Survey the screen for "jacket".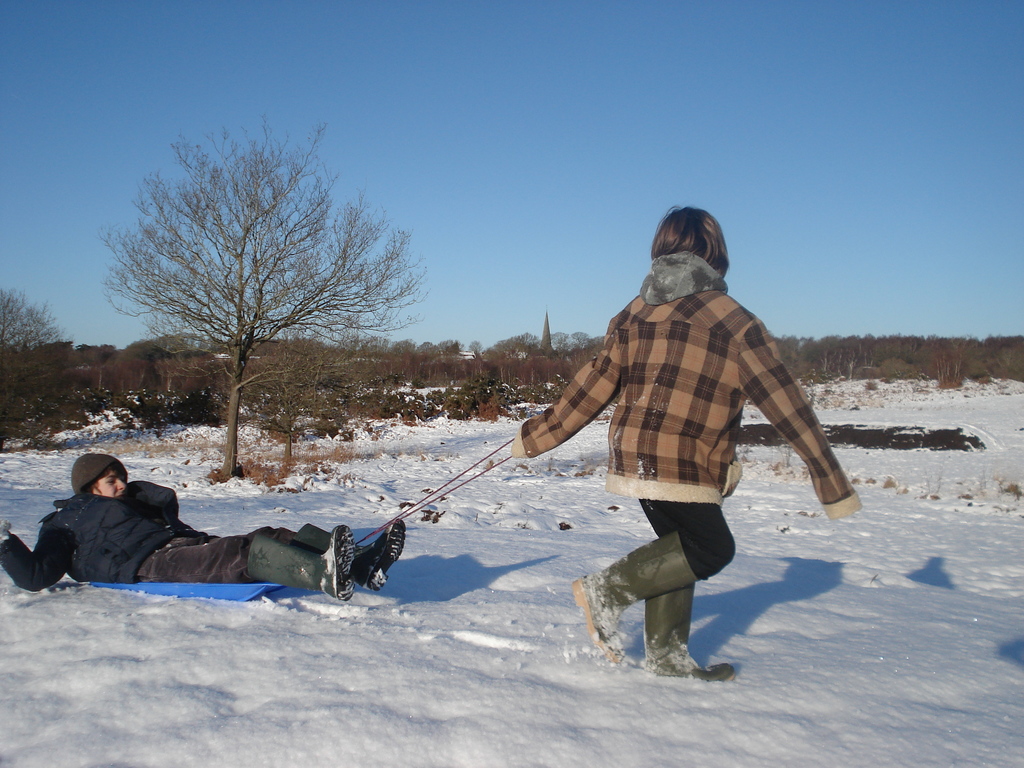
Survey found: locate(500, 244, 843, 550).
